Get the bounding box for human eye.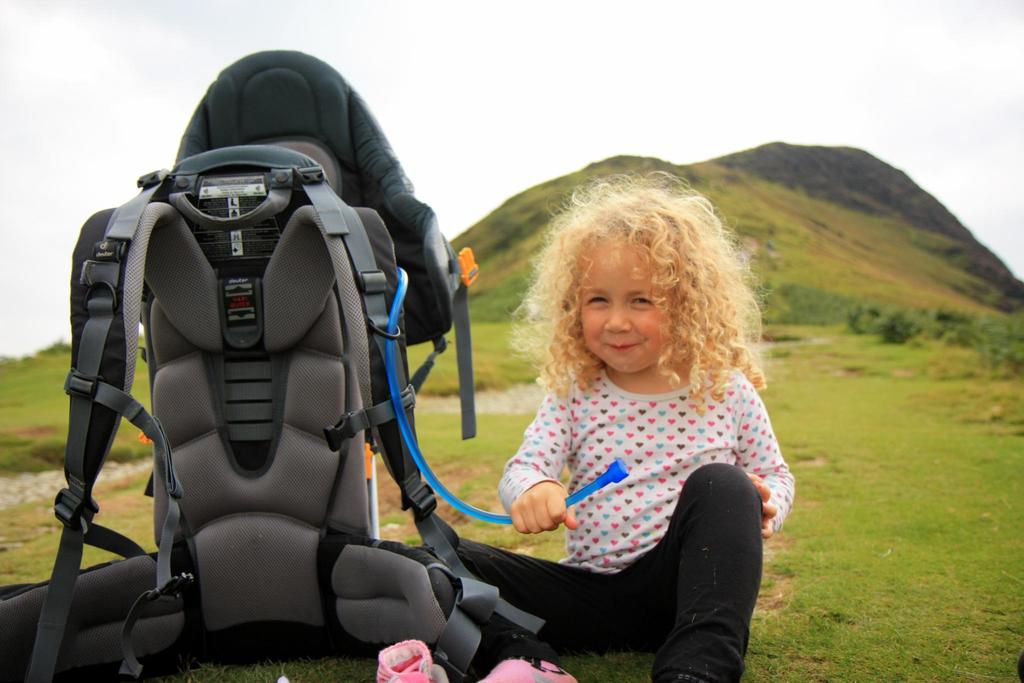
635:293:655:309.
